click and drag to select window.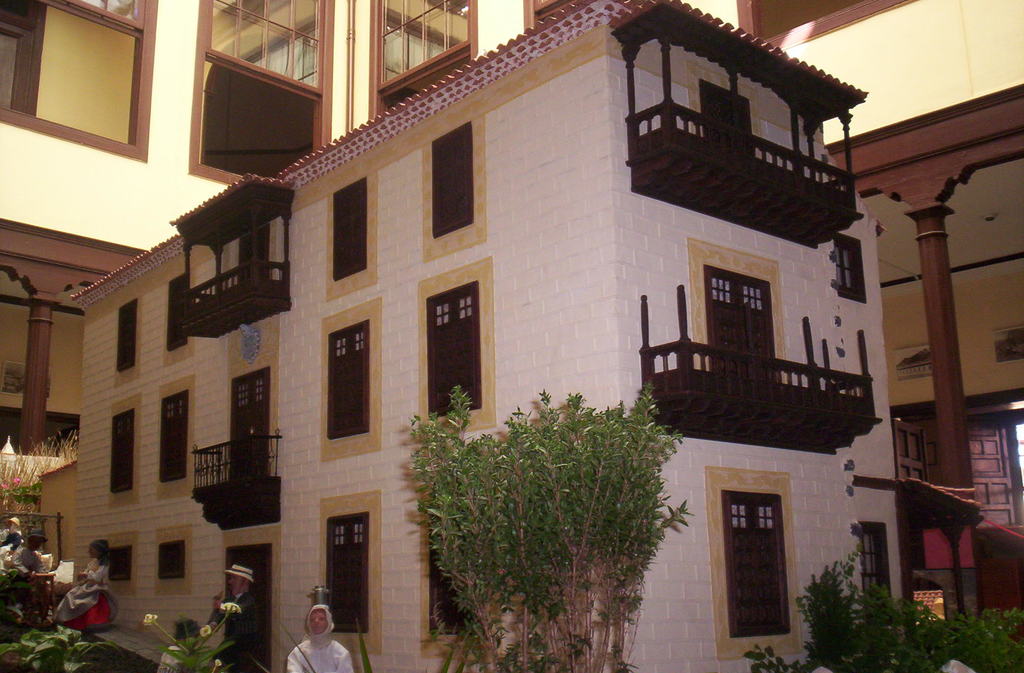
Selection: region(720, 487, 790, 647).
